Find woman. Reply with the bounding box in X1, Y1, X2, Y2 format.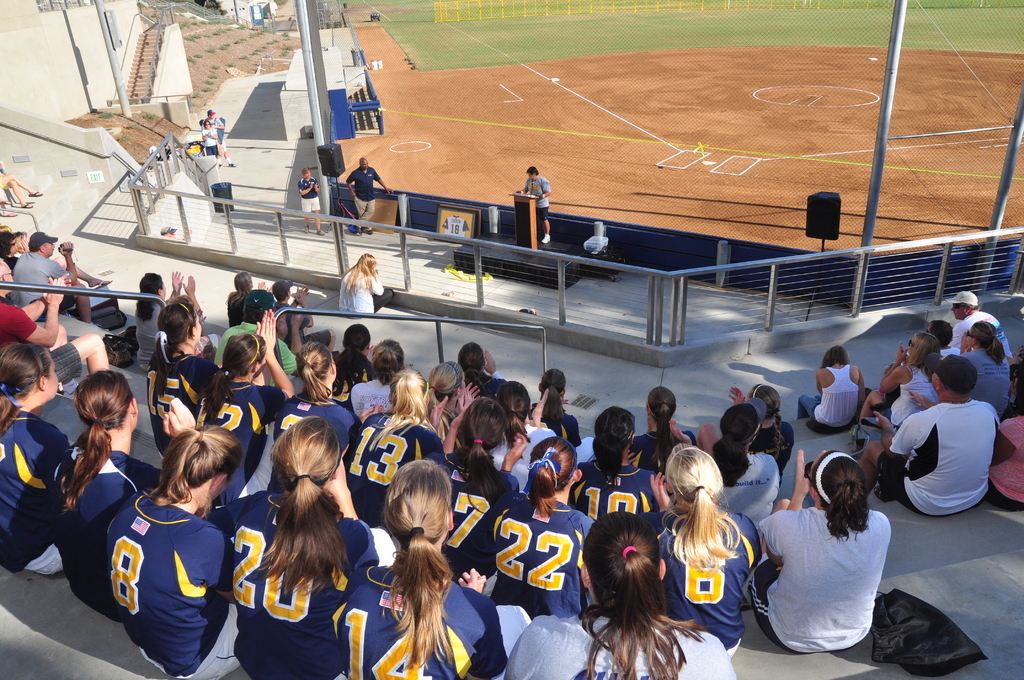
560, 407, 676, 527.
